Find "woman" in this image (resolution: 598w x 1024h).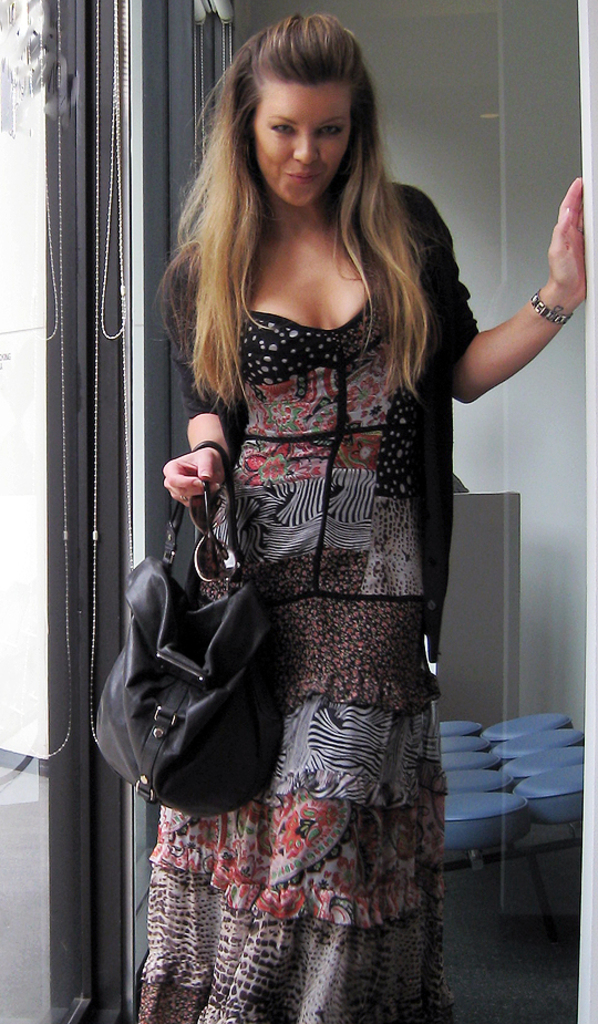
130 8 571 1023.
